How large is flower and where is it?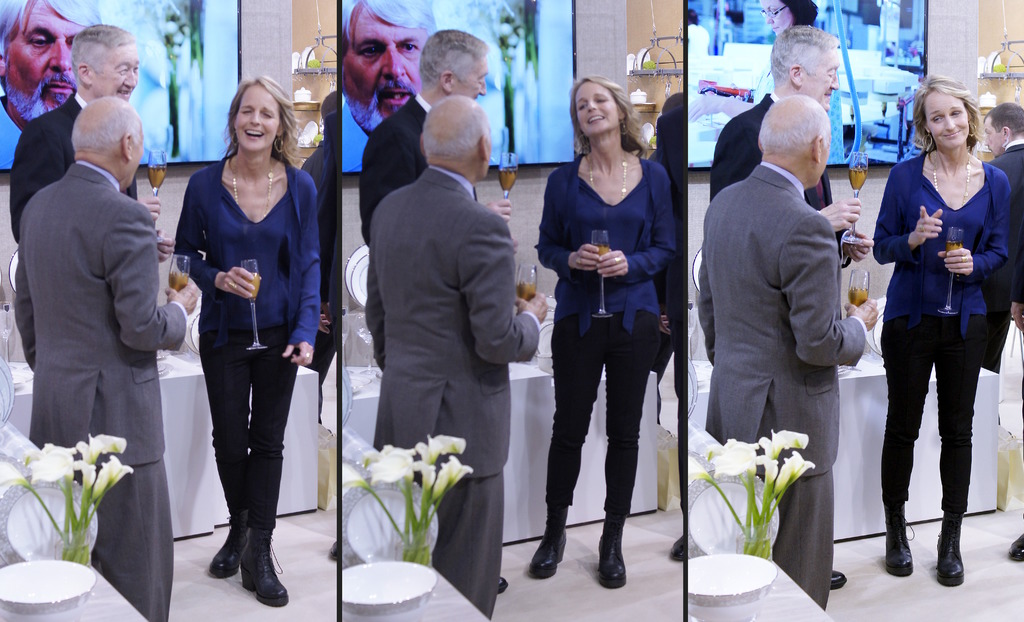
Bounding box: Rect(688, 459, 712, 488).
